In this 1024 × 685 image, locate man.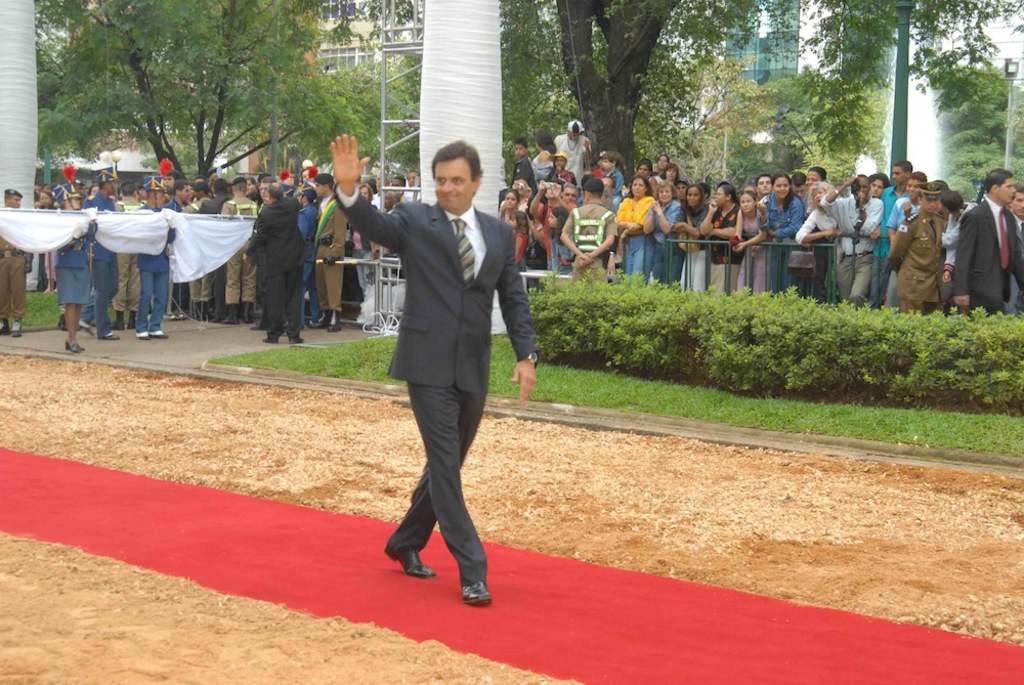
Bounding box: [x1=247, y1=177, x2=298, y2=343].
